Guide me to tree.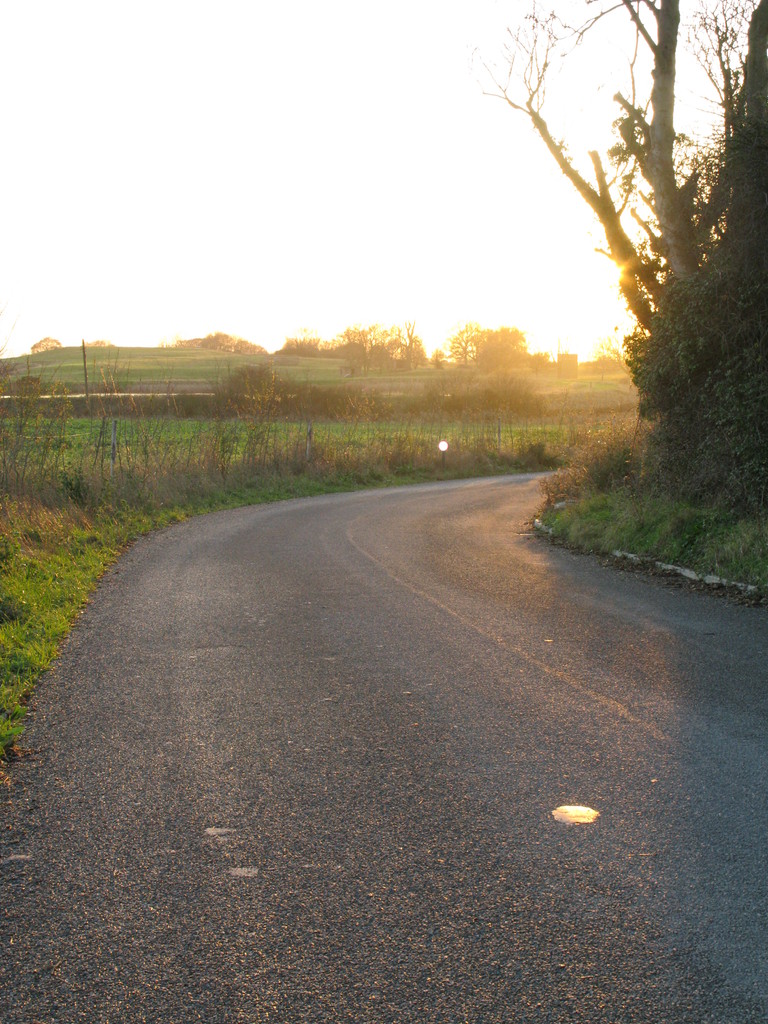
Guidance: crop(275, 335, 347, 357).
